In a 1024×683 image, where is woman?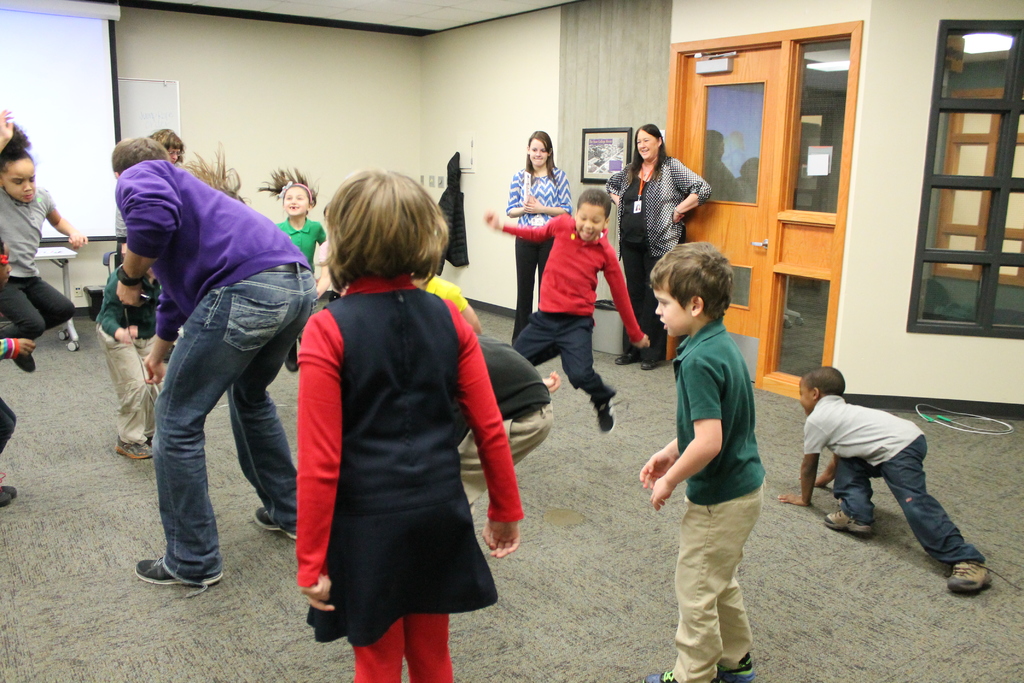
(607, 122, 708, 371).
